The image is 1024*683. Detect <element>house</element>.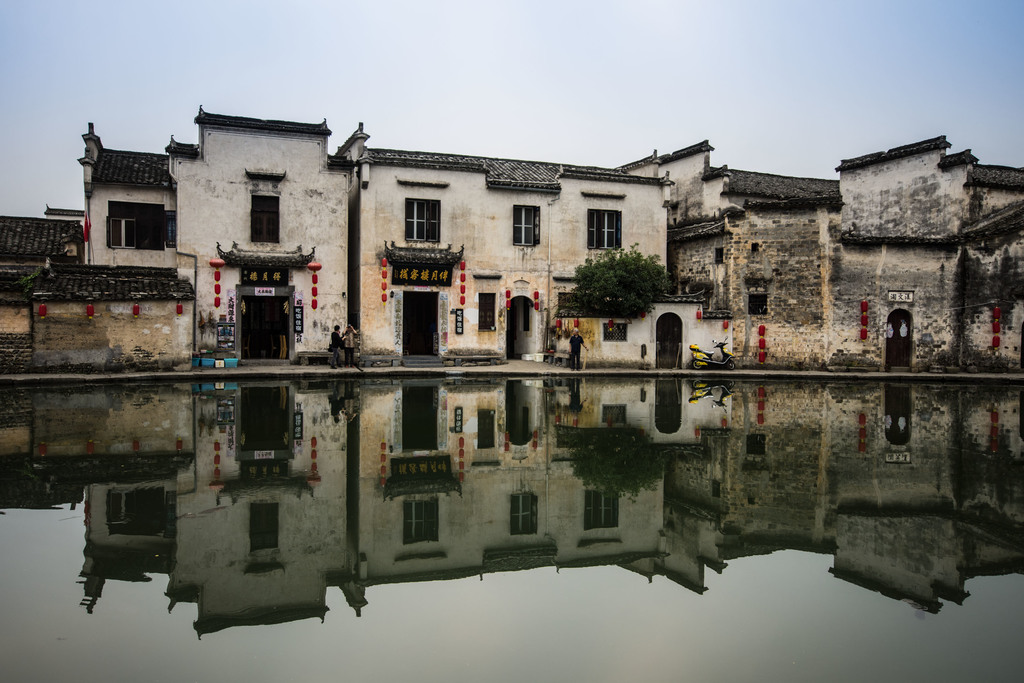
Detection: 649, 147, 826, 388.
